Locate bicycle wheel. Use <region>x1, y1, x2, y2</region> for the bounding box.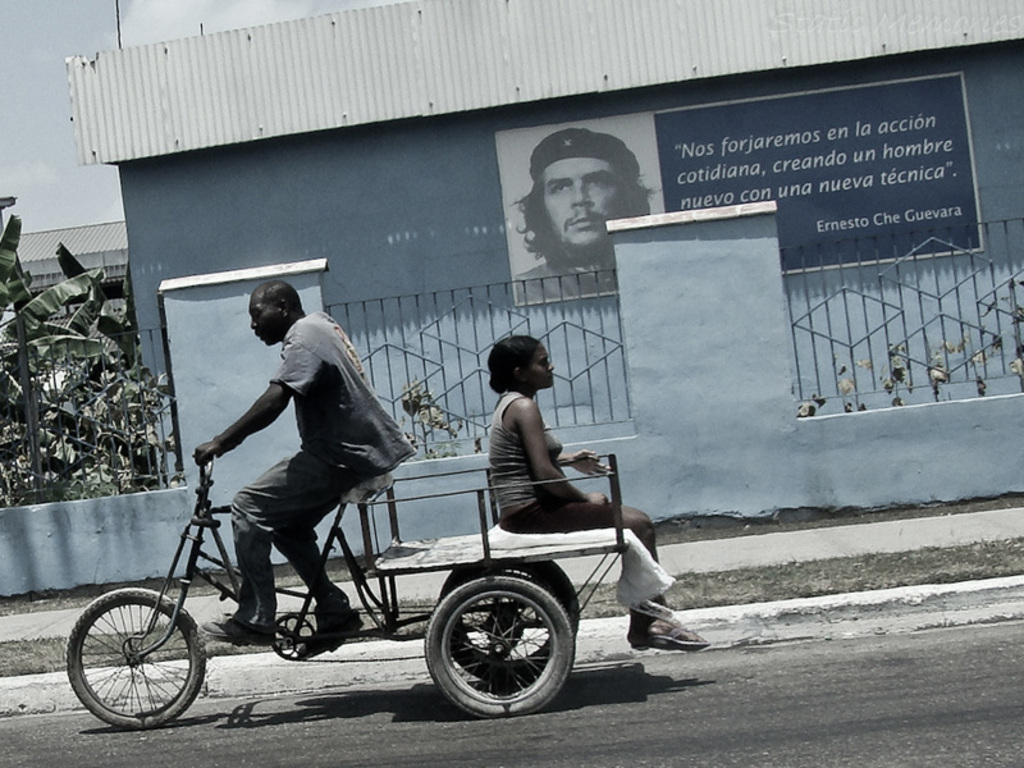
<region>68, 584, 204, 731</region>.
